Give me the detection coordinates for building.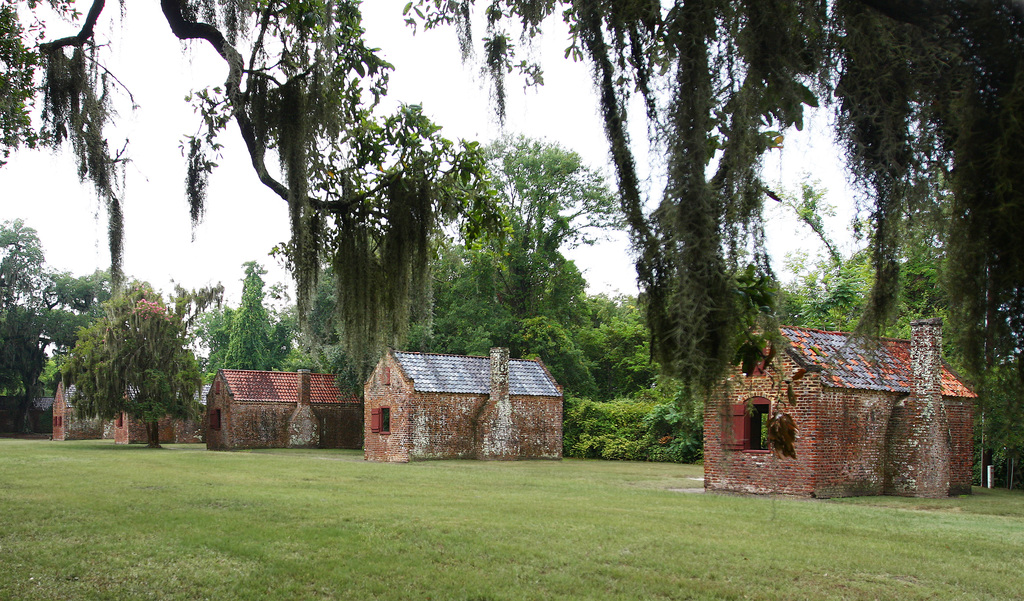
121,397,196,453.
